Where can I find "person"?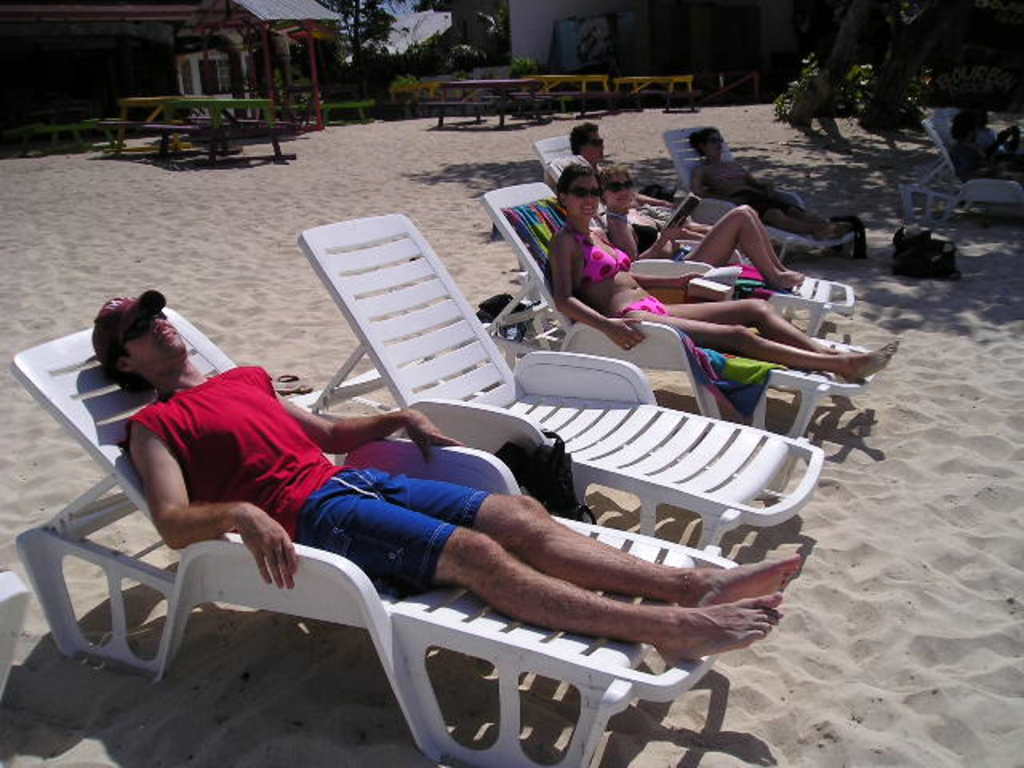
You can find it at pyautogui.locateOnScreen(86, 277, 802, 672).
